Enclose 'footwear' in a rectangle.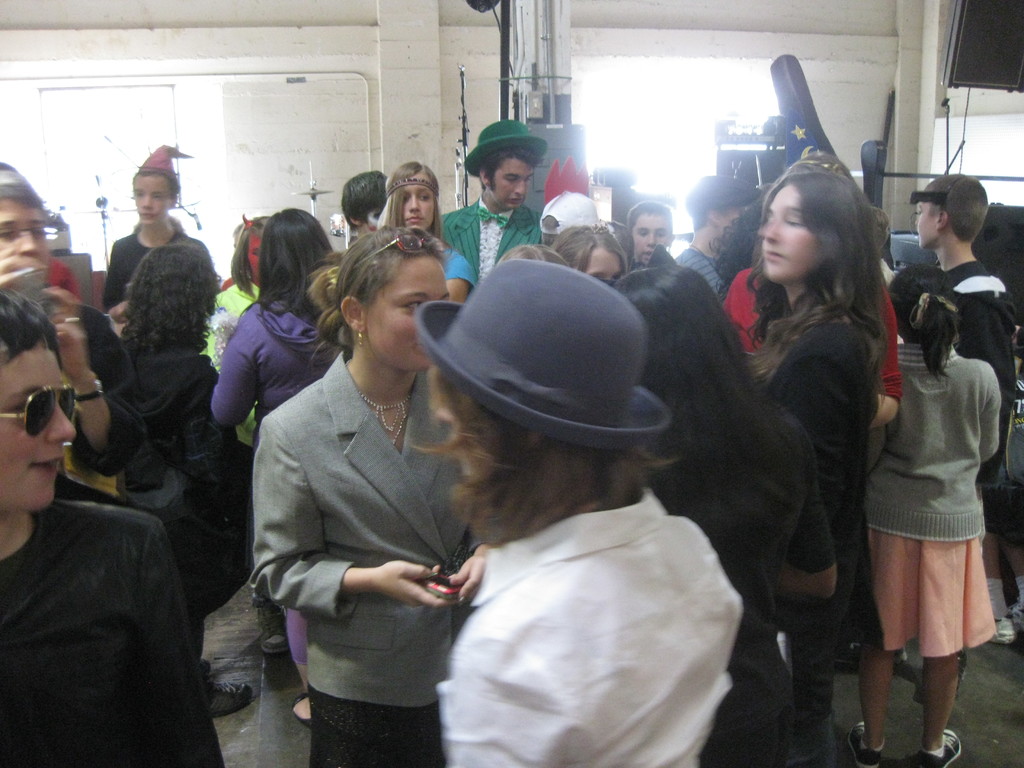
bbox=[837, 637, 904, 664].
